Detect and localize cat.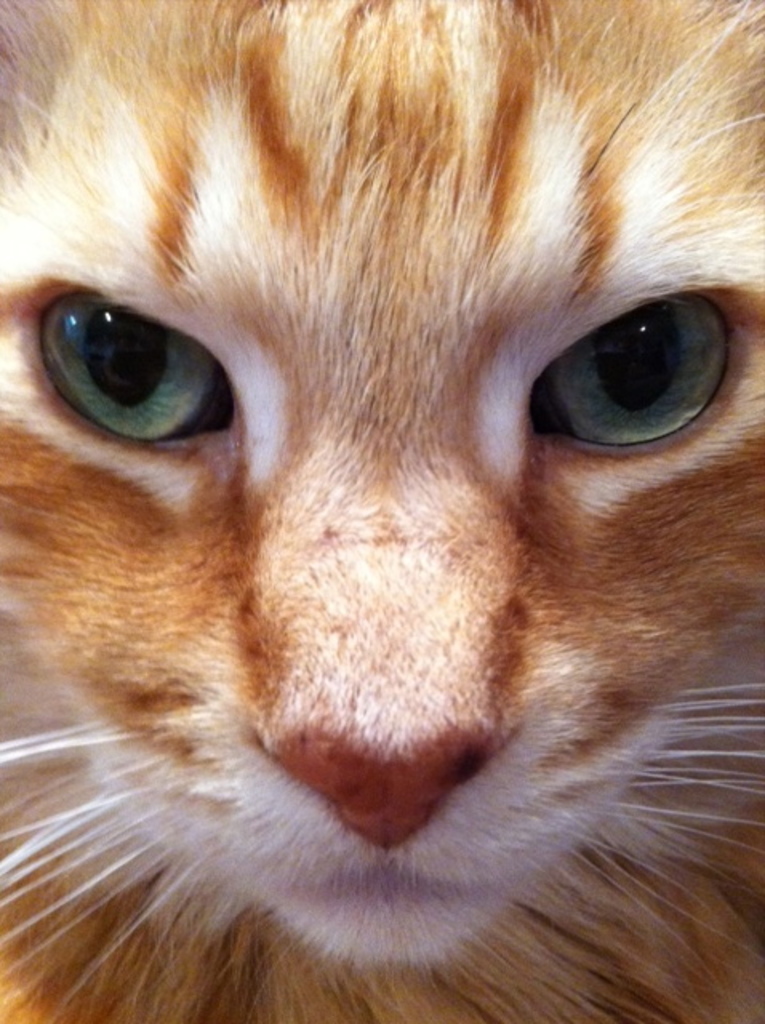
Localized at (x1=2, y1=0, x2=759, y2=1022).
